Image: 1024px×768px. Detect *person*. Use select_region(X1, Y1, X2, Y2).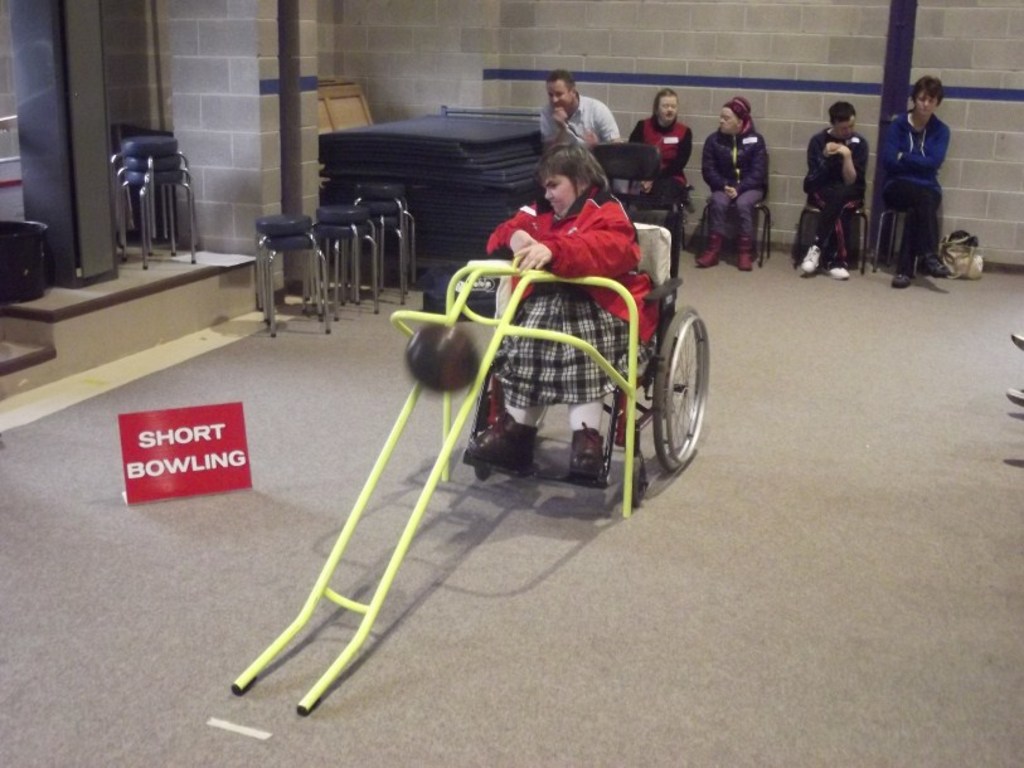
select_region(801, 102, 864, 280).
